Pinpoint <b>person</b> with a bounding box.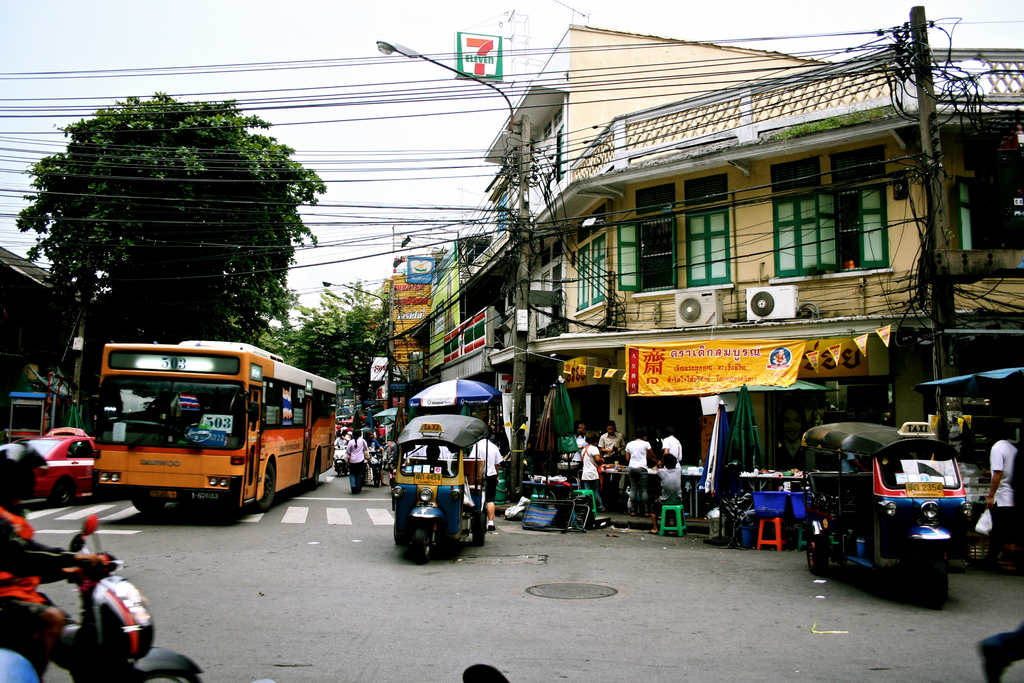
468:429:502:534.
